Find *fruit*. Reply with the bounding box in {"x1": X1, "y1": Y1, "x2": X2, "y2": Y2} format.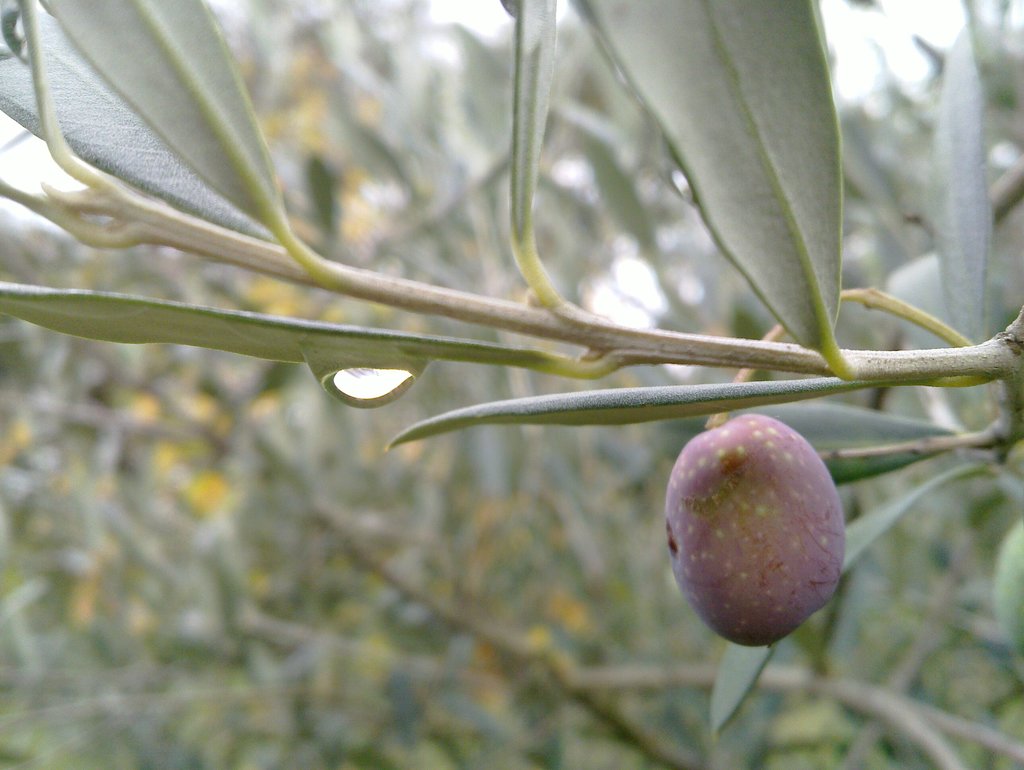
{"x1": 665, "y1": 413, "x2": 841, "y2": 644}.
